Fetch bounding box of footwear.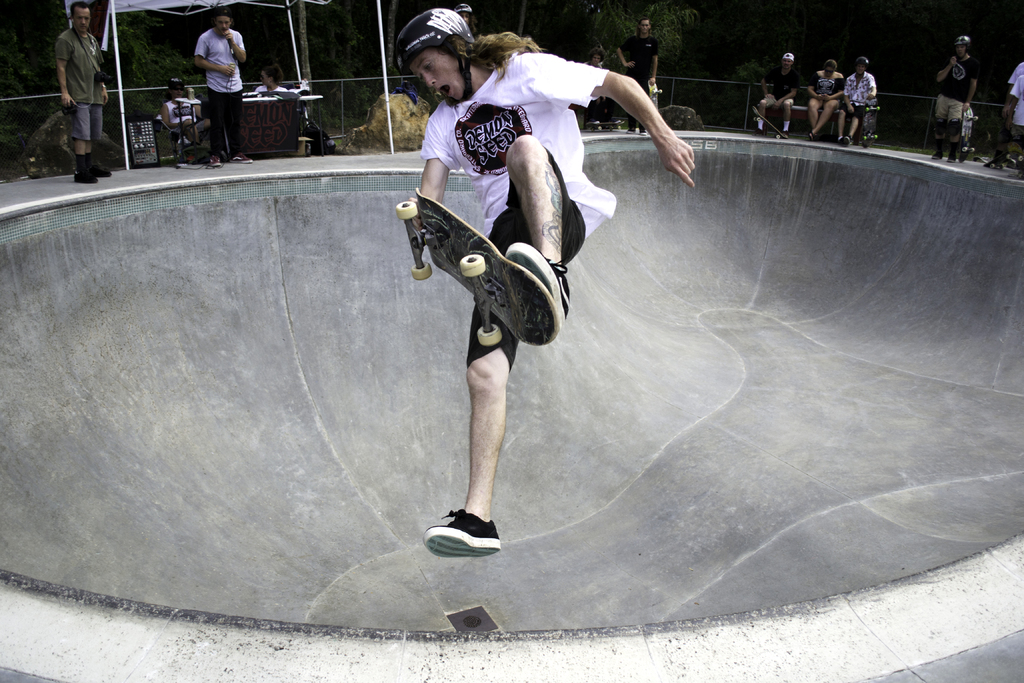
Bbox: x1=842 y1=137 x2=848 y2=141.
